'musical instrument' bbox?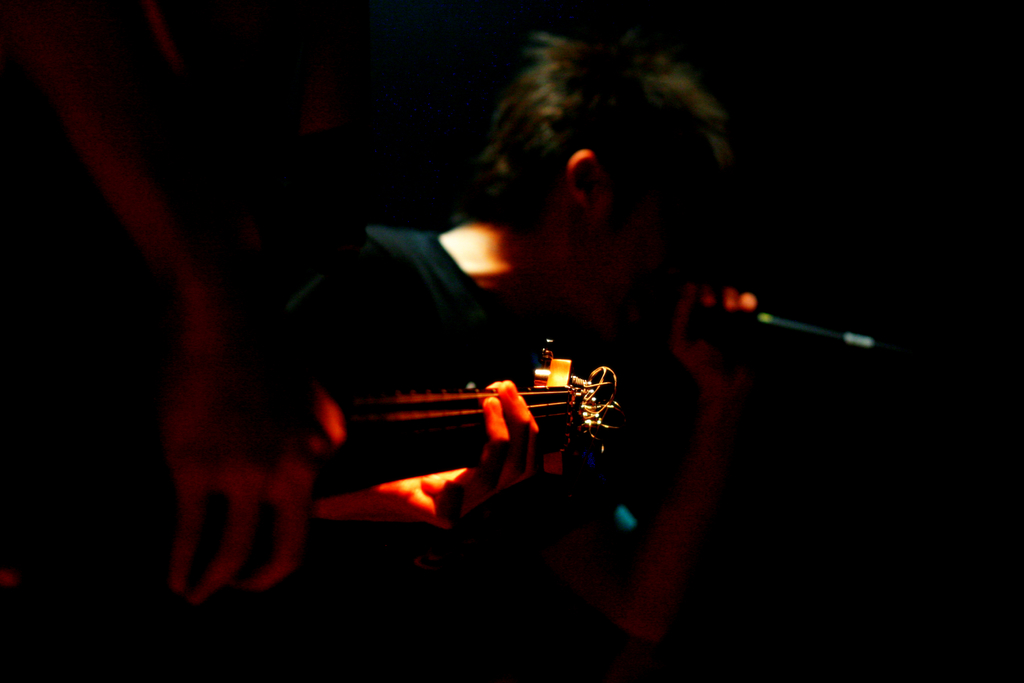
(left=0, top=335, right=638, bottom=682)
